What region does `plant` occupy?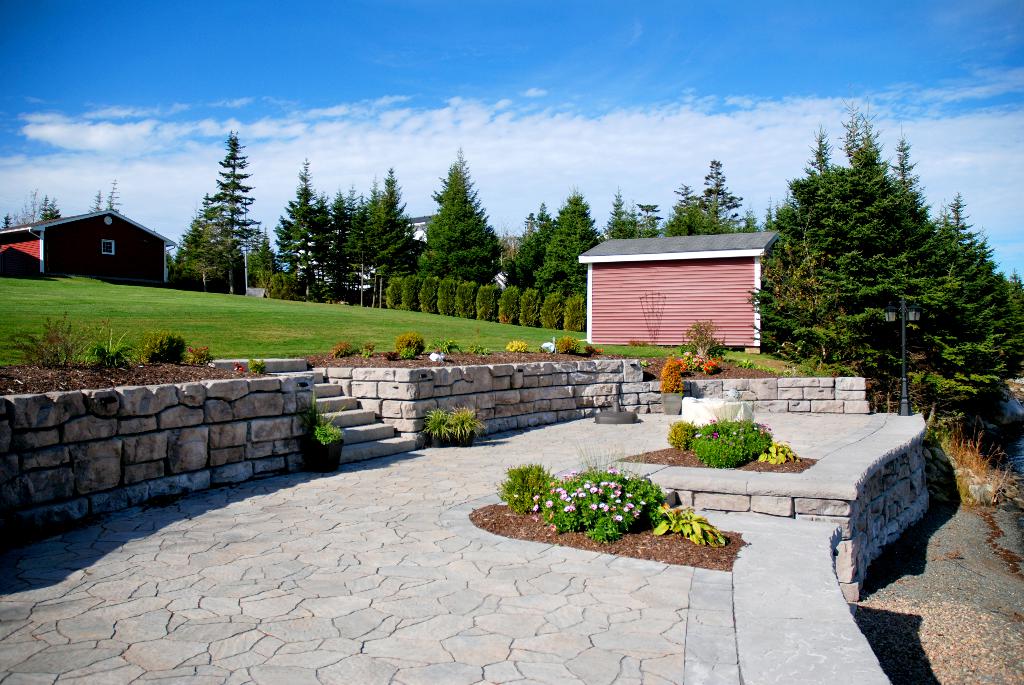
left=555, top=336, right=580, bottom=354.
